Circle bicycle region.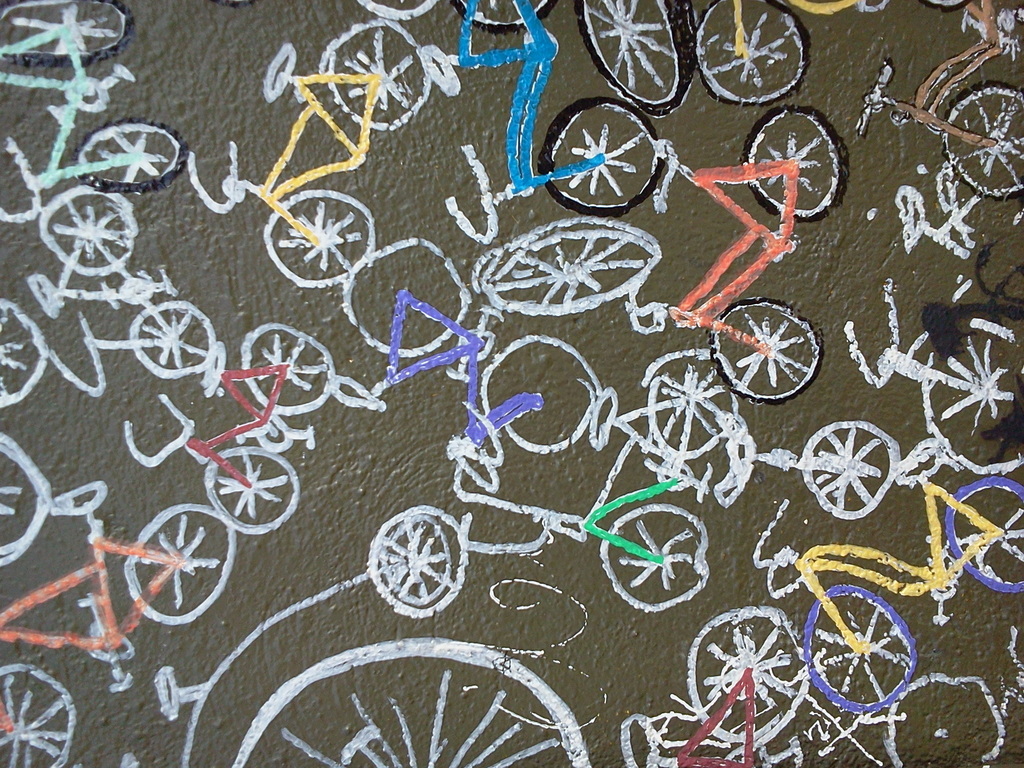
Region: [left=22, top=186, right=220, bottom=384].
